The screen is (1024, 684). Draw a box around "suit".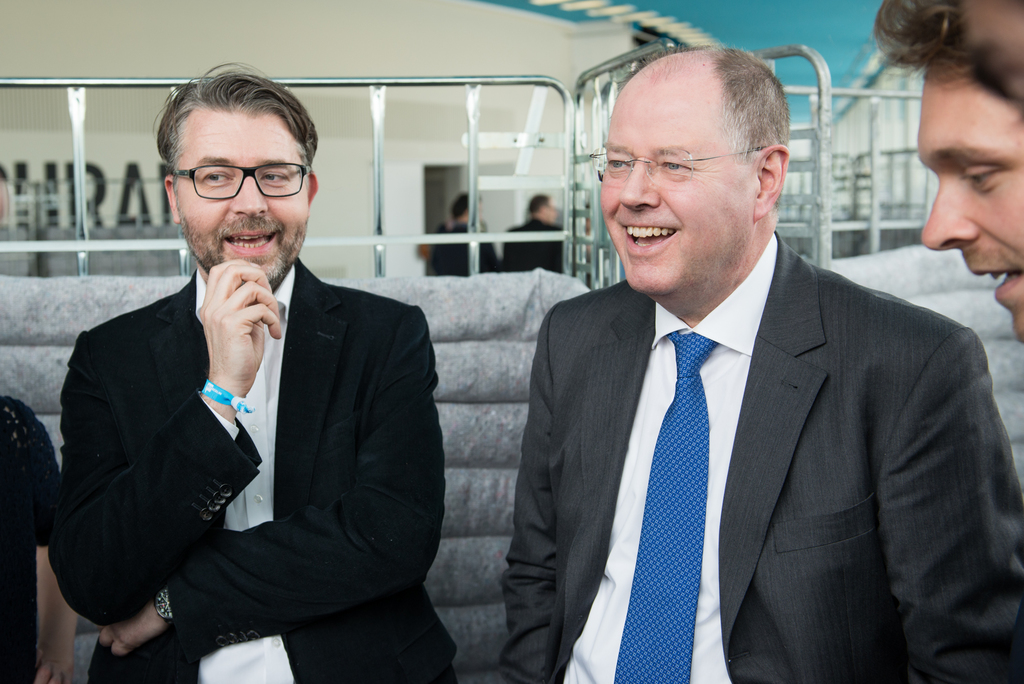
detection(483, 161, 1004, 680).
